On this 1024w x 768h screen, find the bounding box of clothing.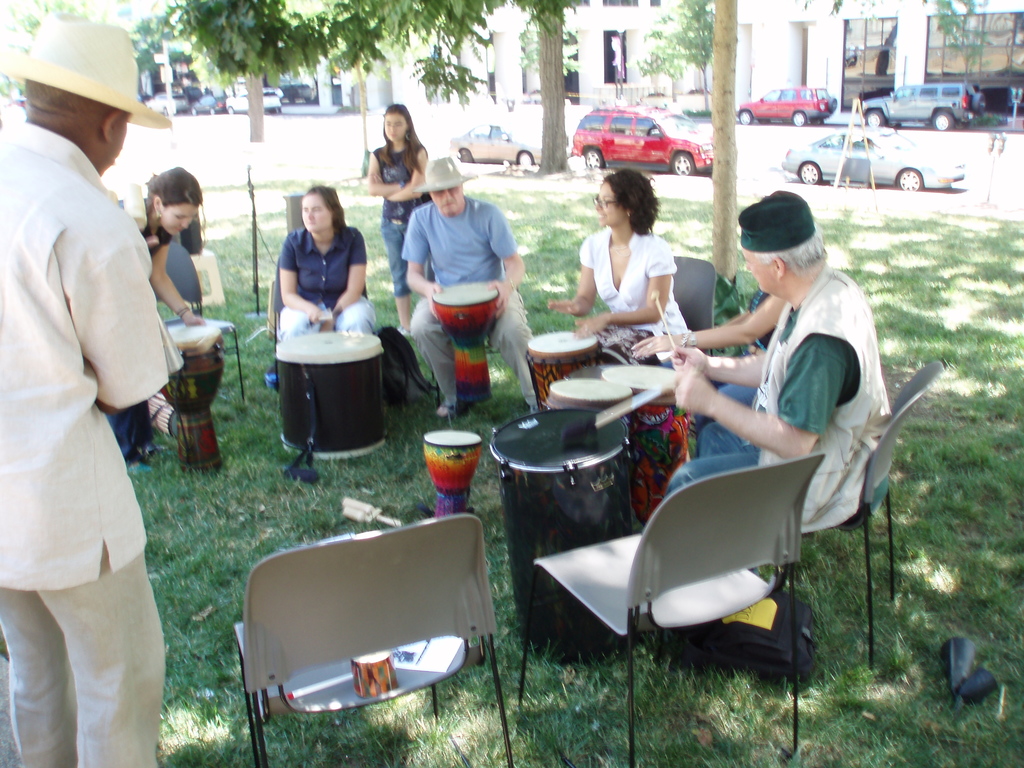
Bounding box: {"x1": 376, "y1": 143, "x2": 428, "y2": 296}.
